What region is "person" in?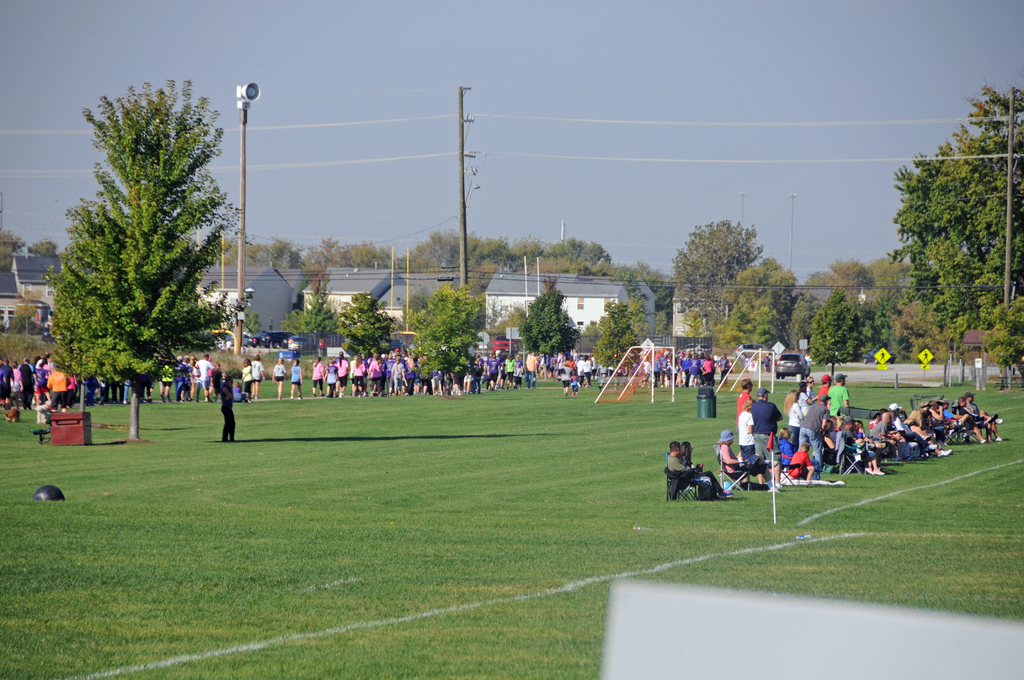
l=786, t=388, r=801, b=464.
